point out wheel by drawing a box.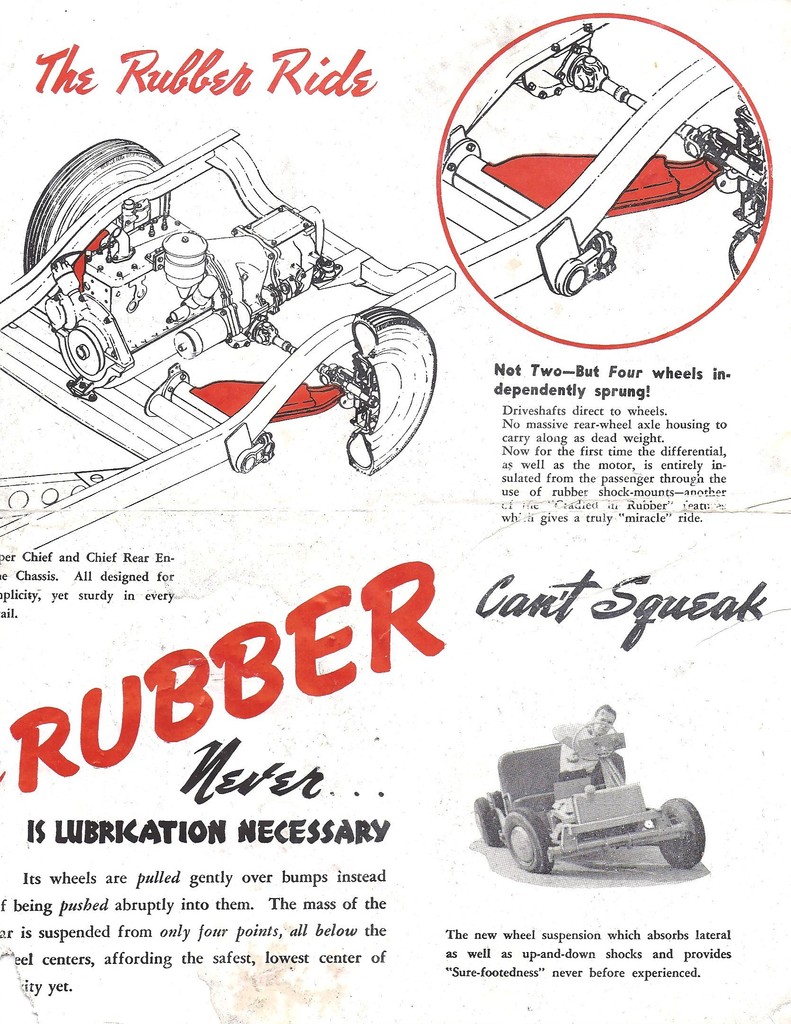
box=[651, 798, 701, 868].
